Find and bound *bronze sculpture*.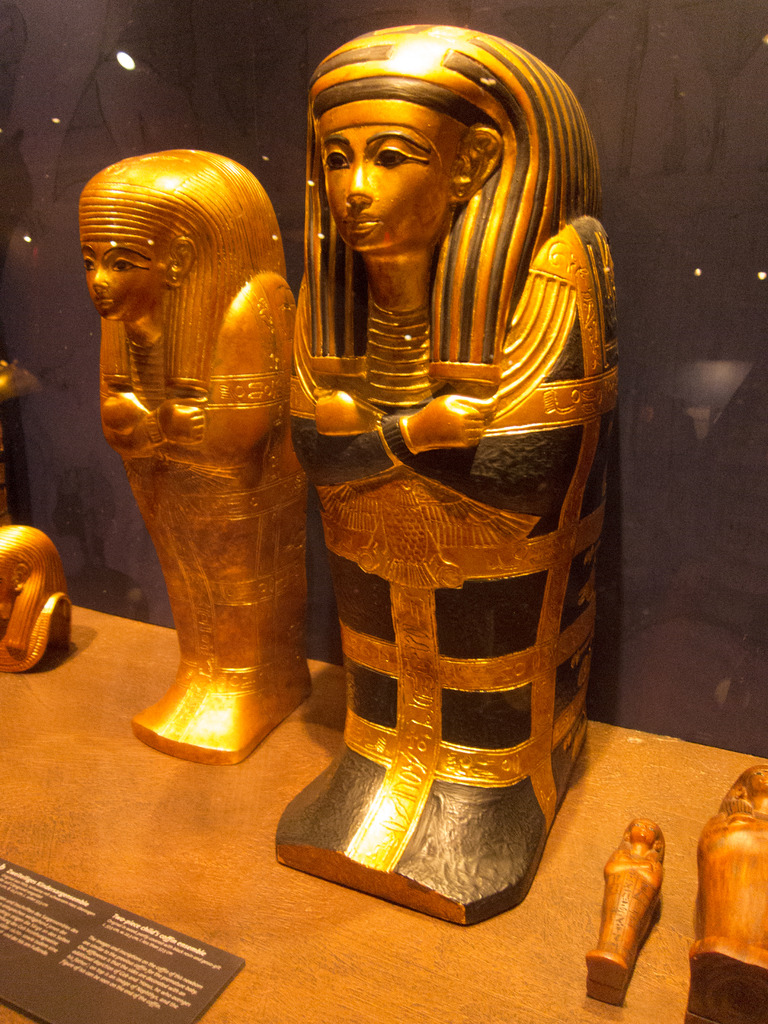
Bound: <region>681, 762, 767, 1023</region>.
